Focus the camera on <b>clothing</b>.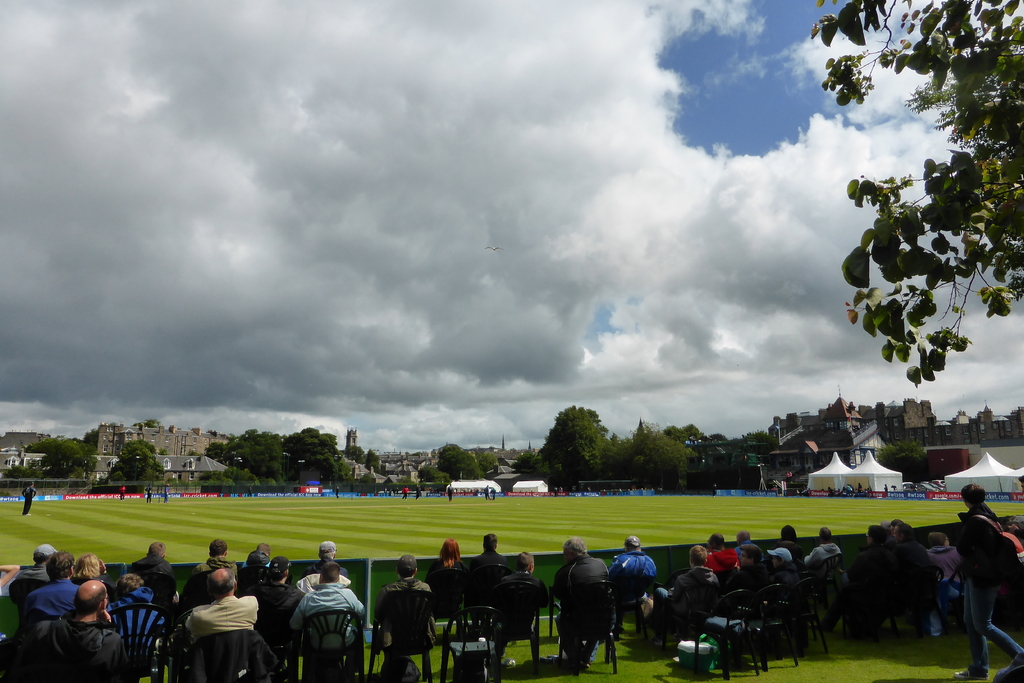
Focus region: x1=553 y1=555 x2=616 y2=664.
